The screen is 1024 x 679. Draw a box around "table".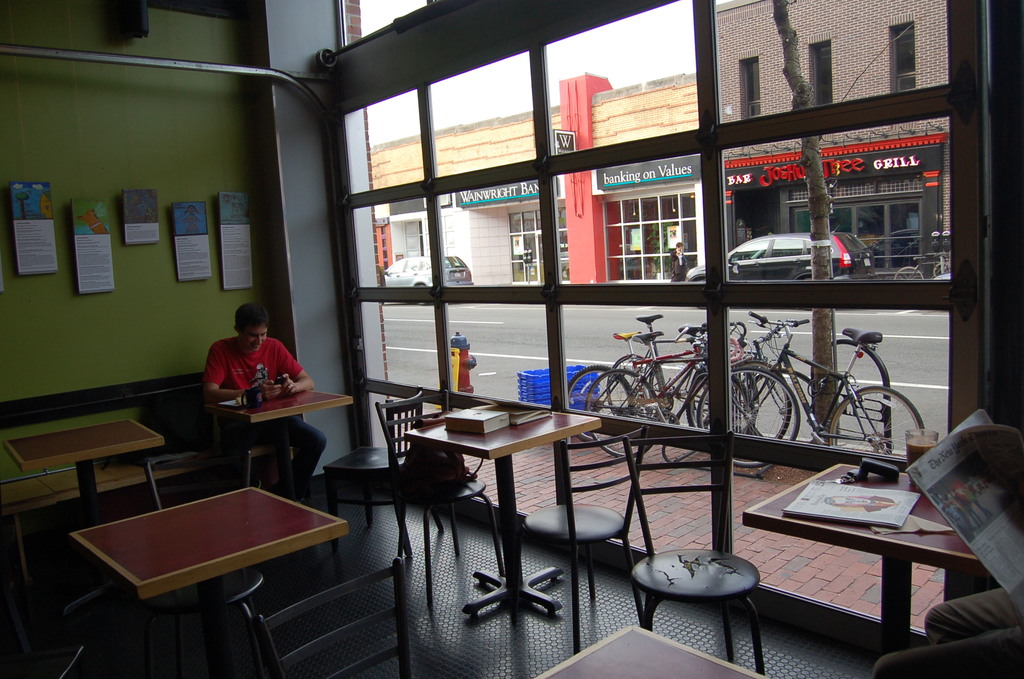
region(399, 411, 596, 614).
